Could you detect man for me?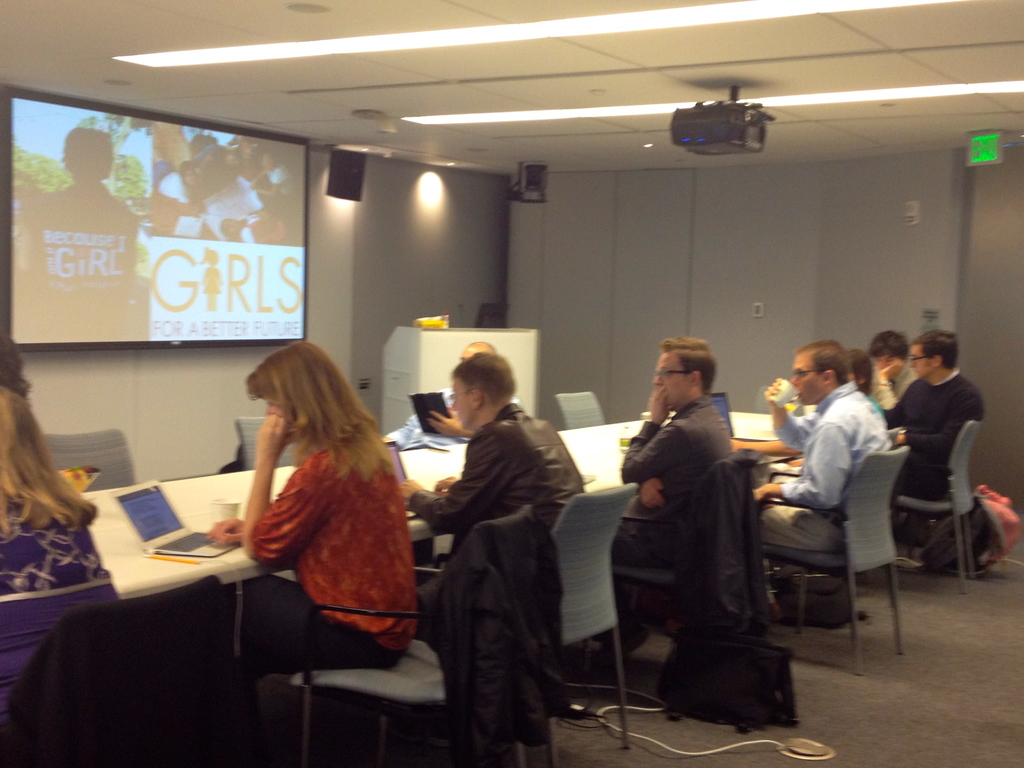
Detection result: x1=583, y1=331, x2=730, y2=660.
